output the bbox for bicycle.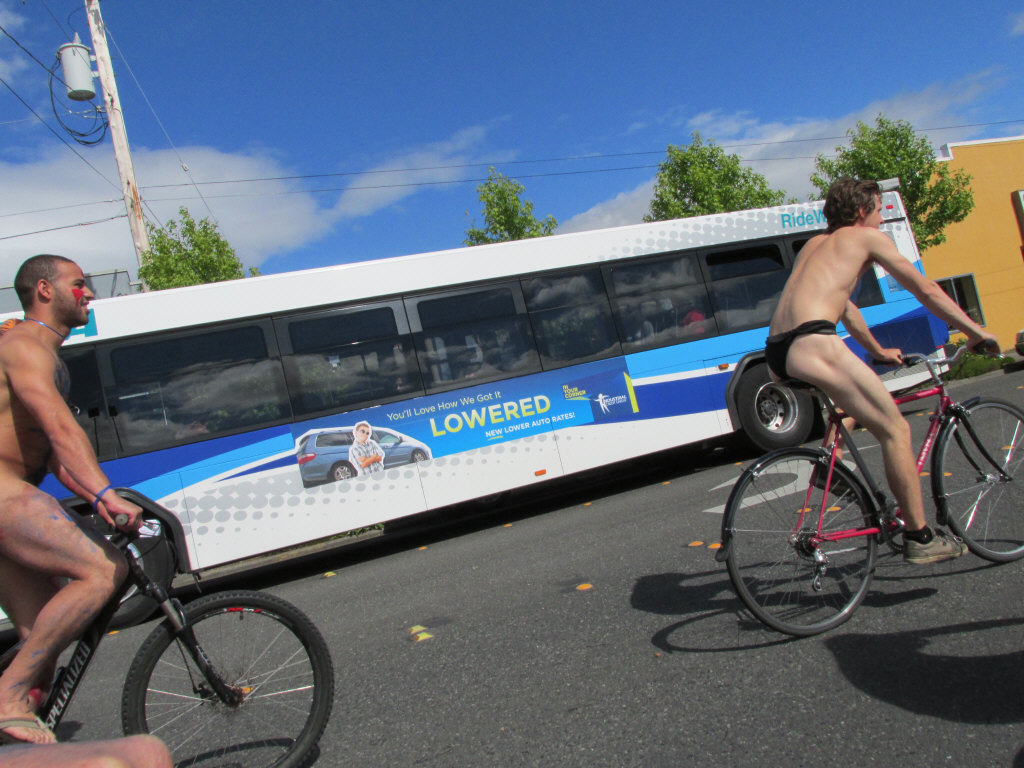
<region>702, 287, 1004, 640</region>.
